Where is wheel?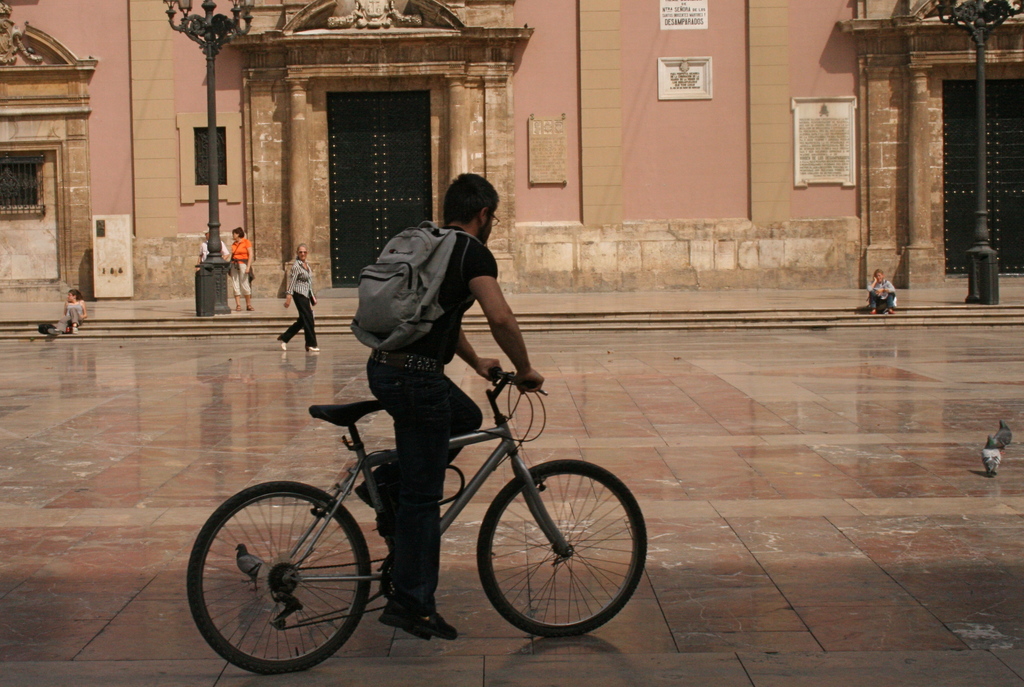
[left=221, top=495, right=374, bottom=674].
